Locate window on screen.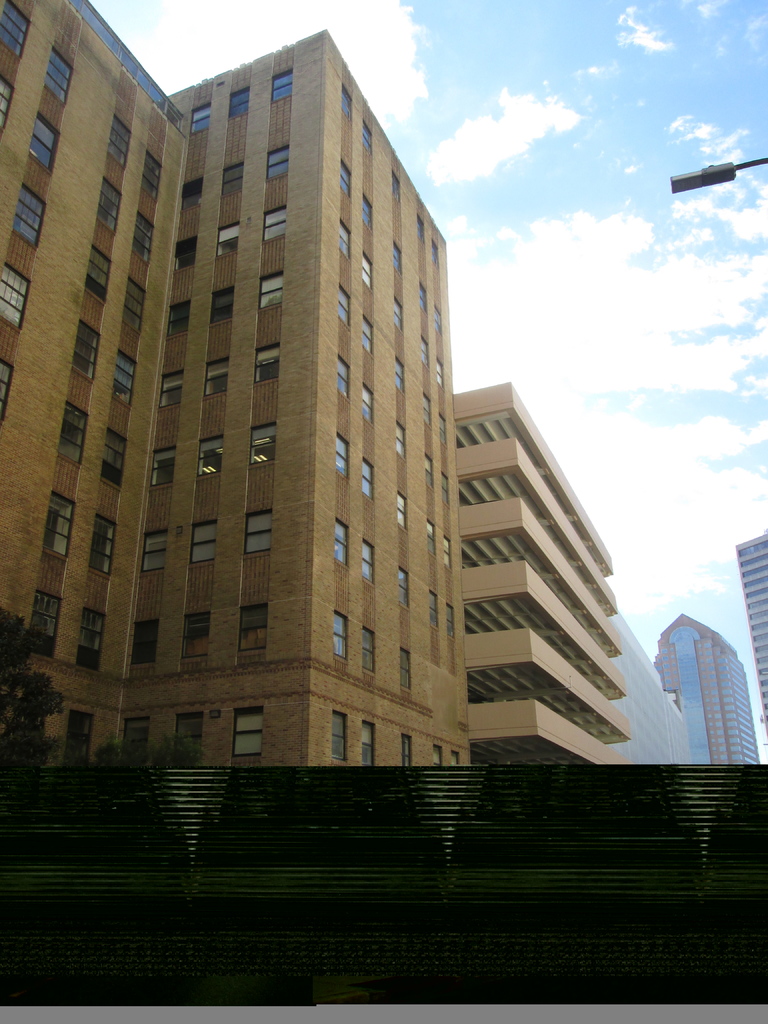
On screen at [left=336, top=621, right=345, bottom=660].
